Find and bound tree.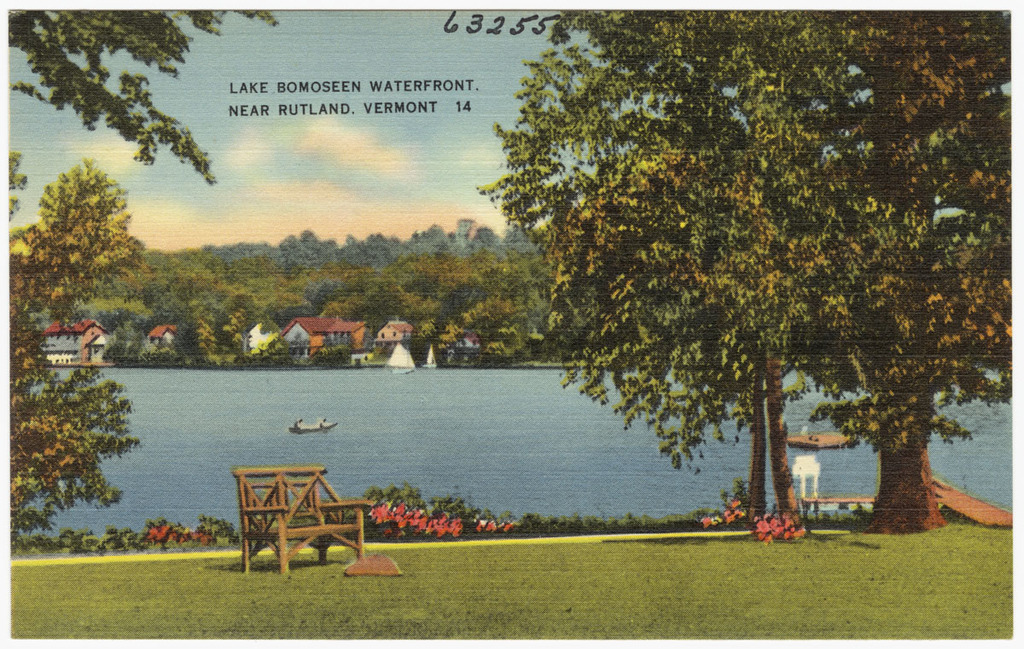
Bound: bbox=[11, 11, 287, 186].
